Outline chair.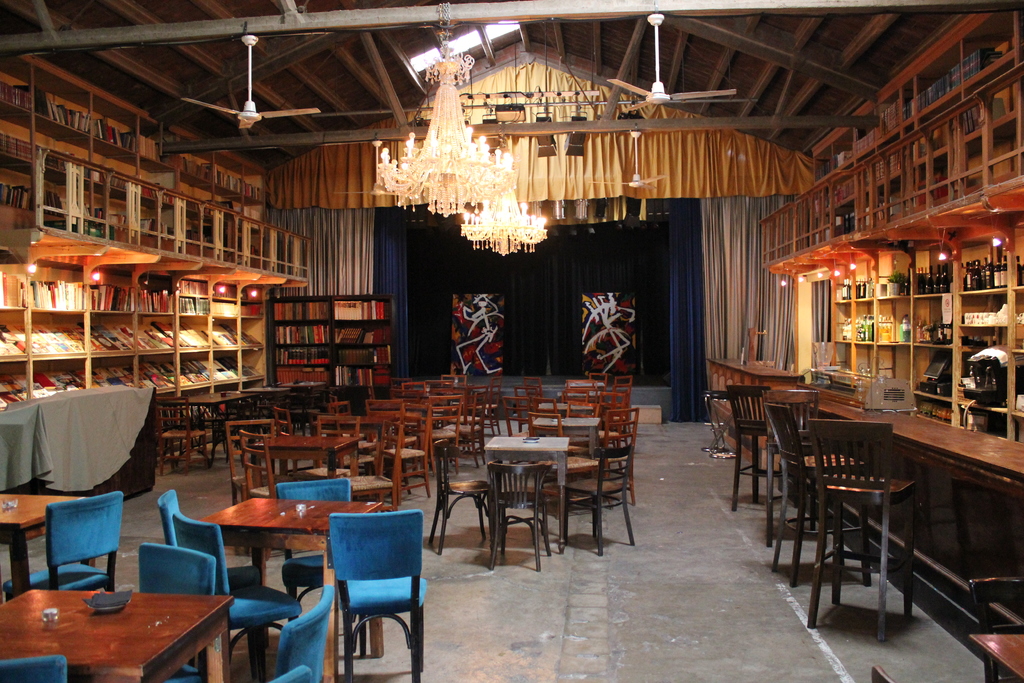
Outline: bbox=(311, 416, 355, 480).
